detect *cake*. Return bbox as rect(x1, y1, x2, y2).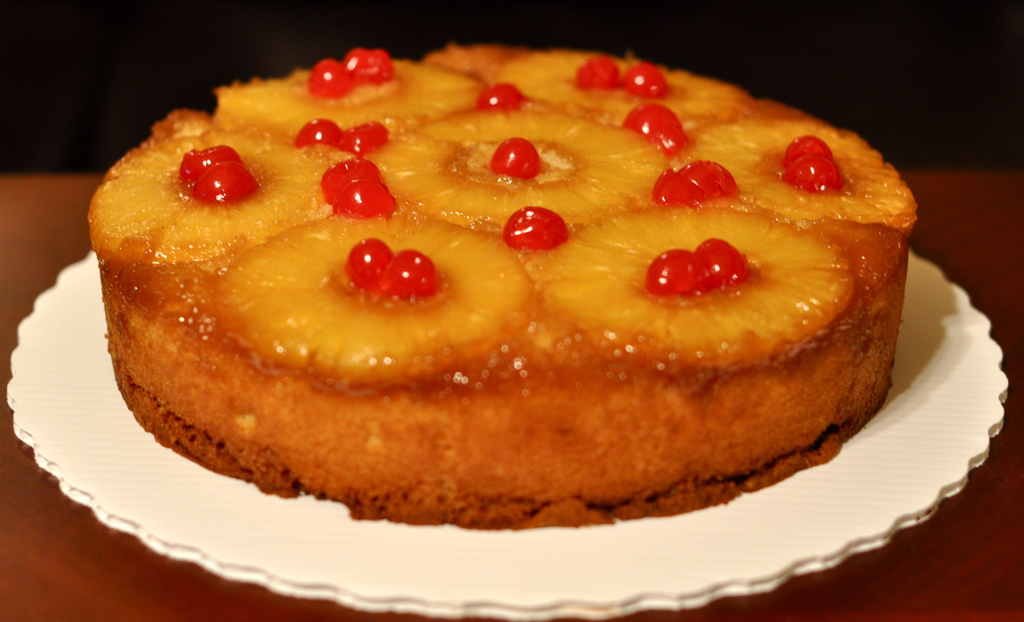
rect(79, 43, 916, 530).
